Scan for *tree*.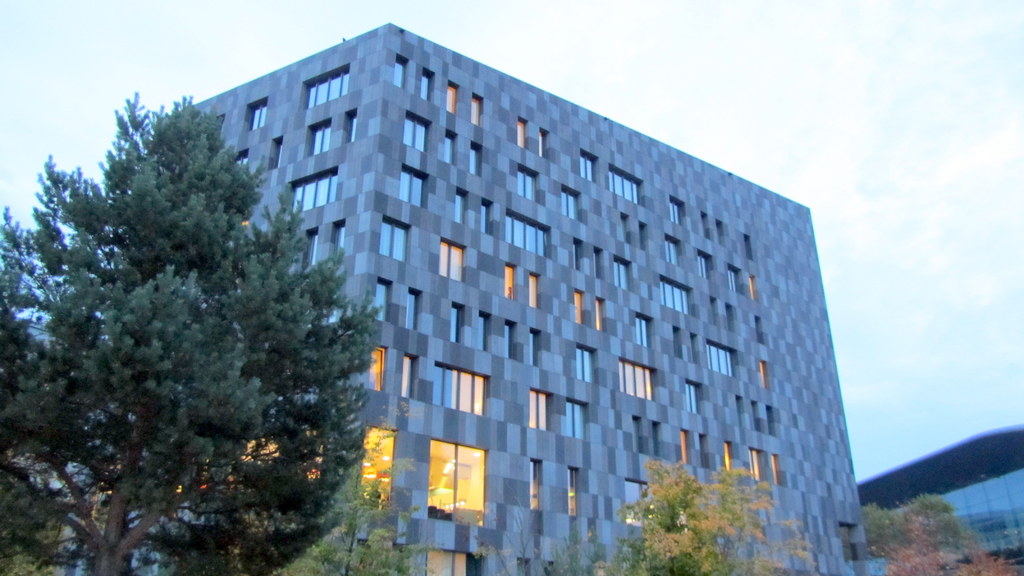
Scan result: box=[6, 97, 365, 573].
